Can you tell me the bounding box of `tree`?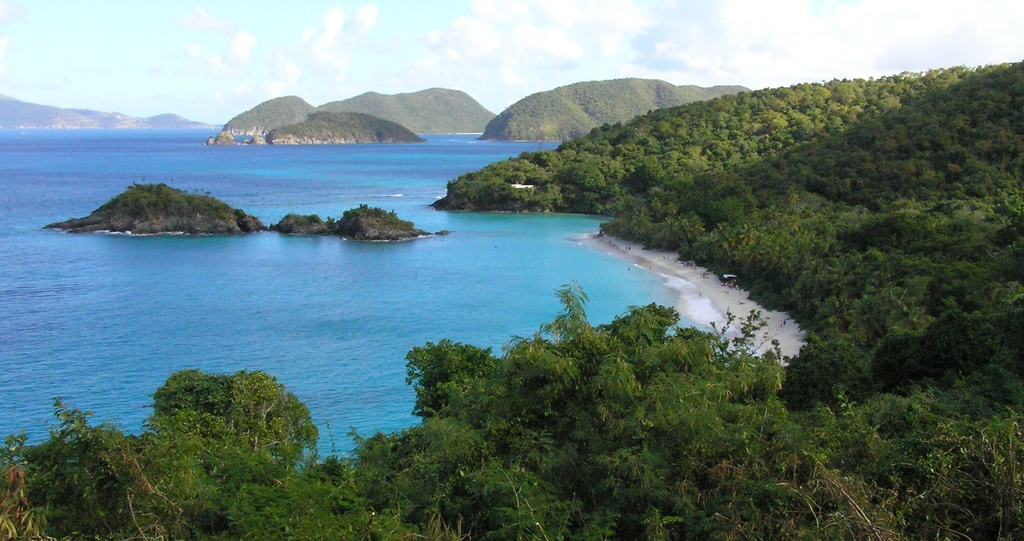
l=283, t=204, r=339, b=238.
